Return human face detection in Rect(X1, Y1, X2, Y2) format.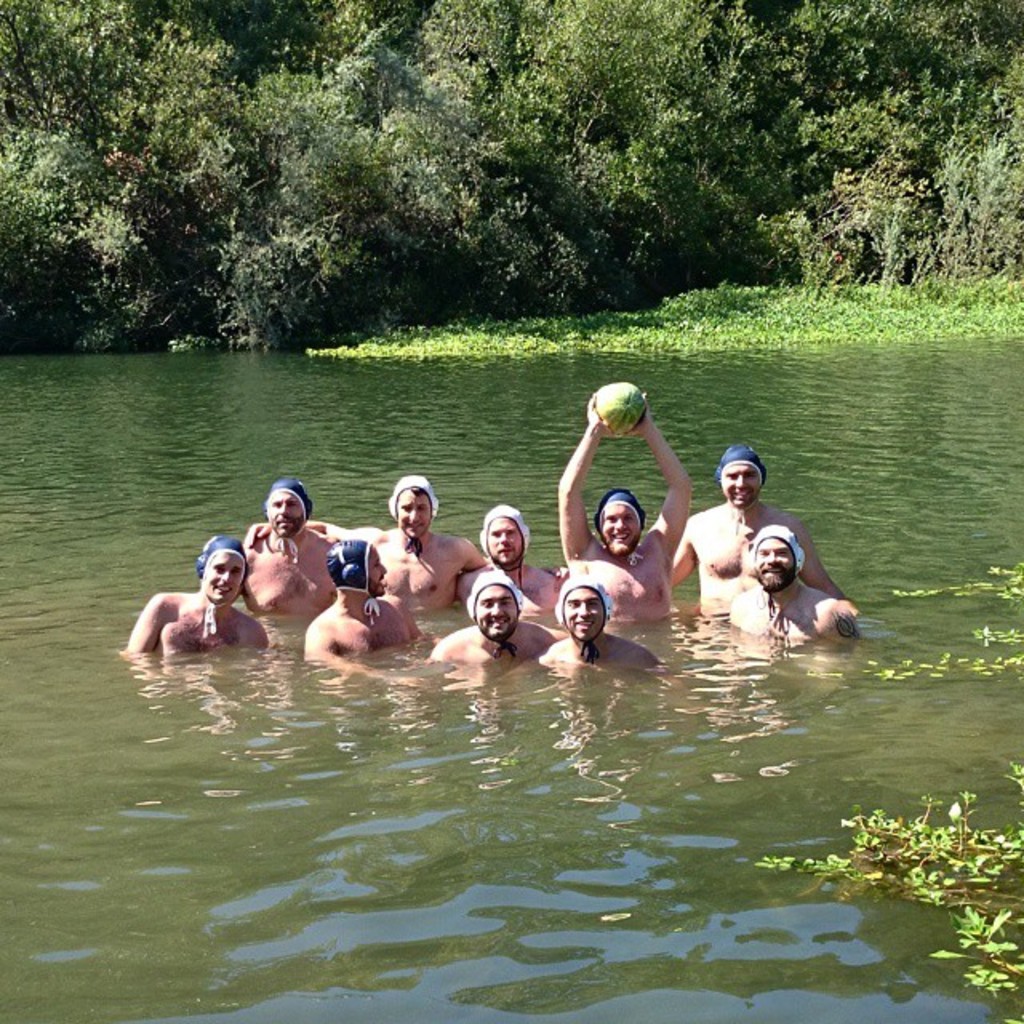
Rect(360, 549, 389, 595).
